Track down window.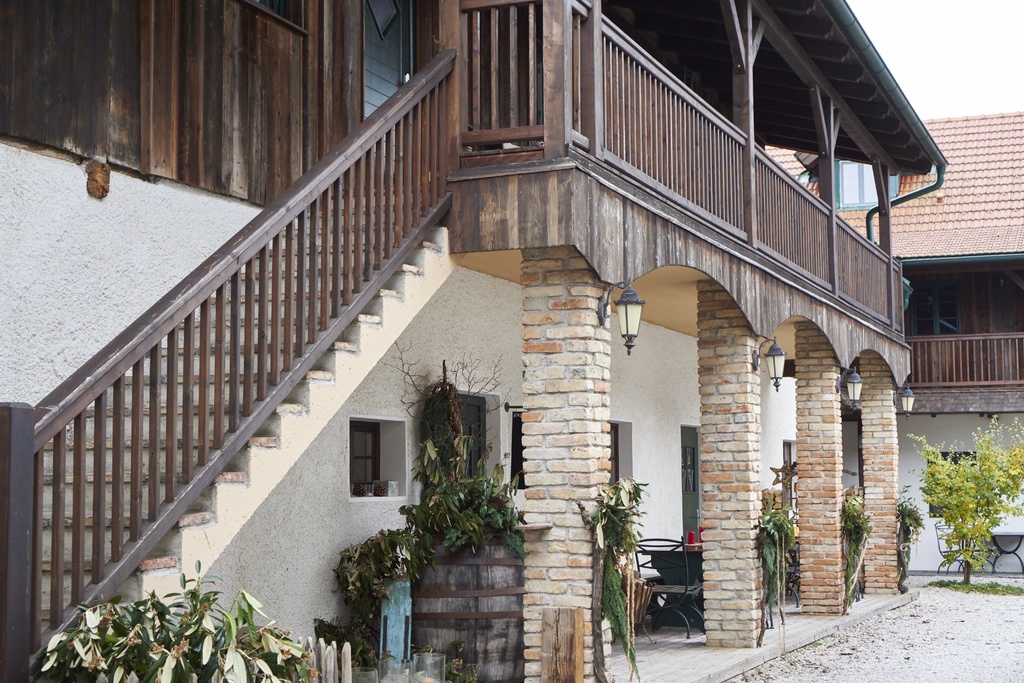
Tracked to [left=343, top=418, right=403, bottom=506].
